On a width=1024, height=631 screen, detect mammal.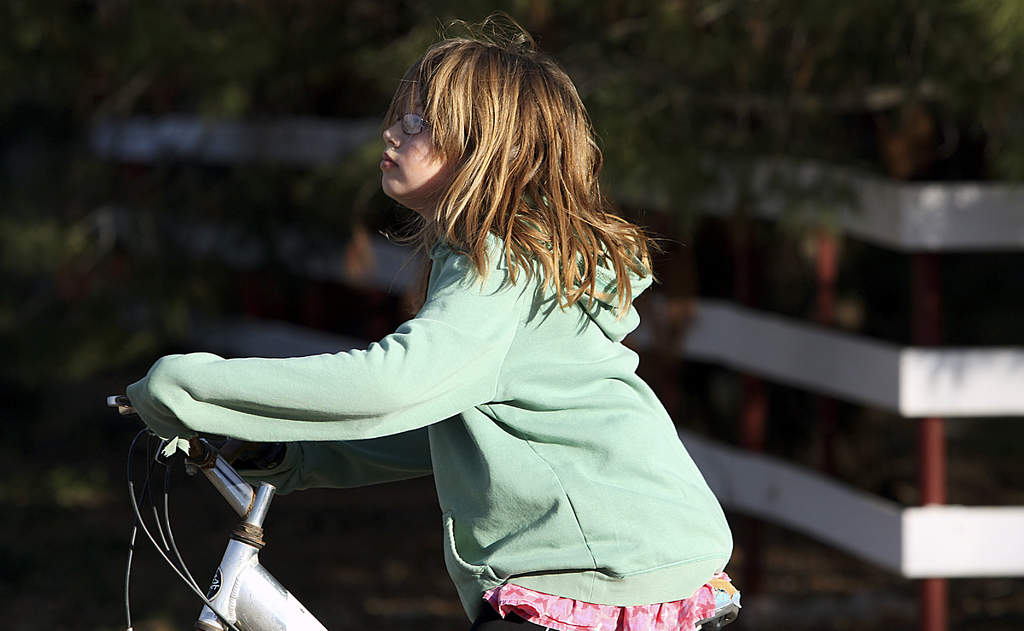
[106,22,726,586].
